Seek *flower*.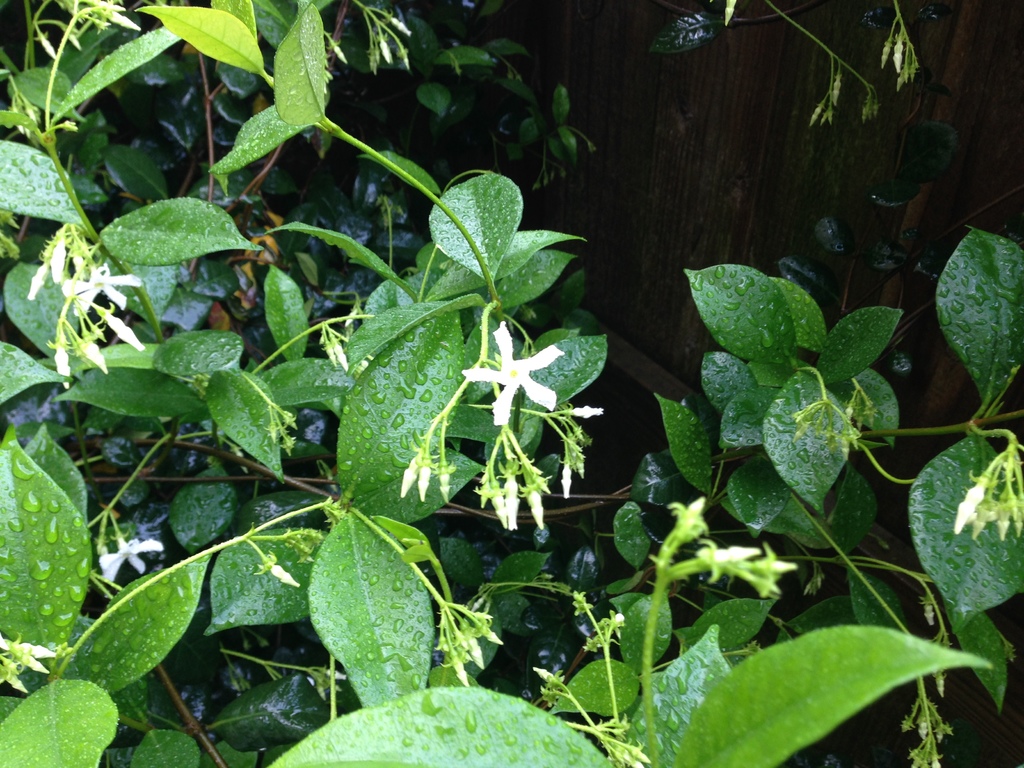
x1=95, y1=532, x2=166, y2=585.
